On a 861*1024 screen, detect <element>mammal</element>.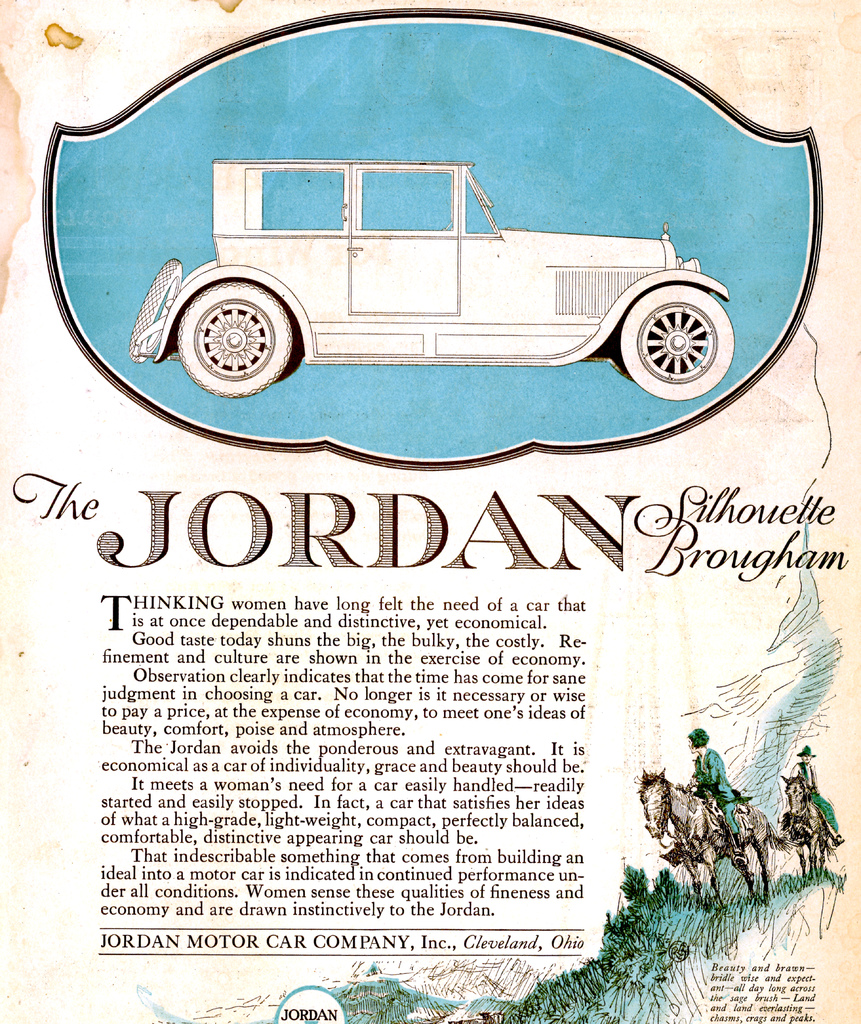
(left=776, top=772, right=834, bottom=875).
